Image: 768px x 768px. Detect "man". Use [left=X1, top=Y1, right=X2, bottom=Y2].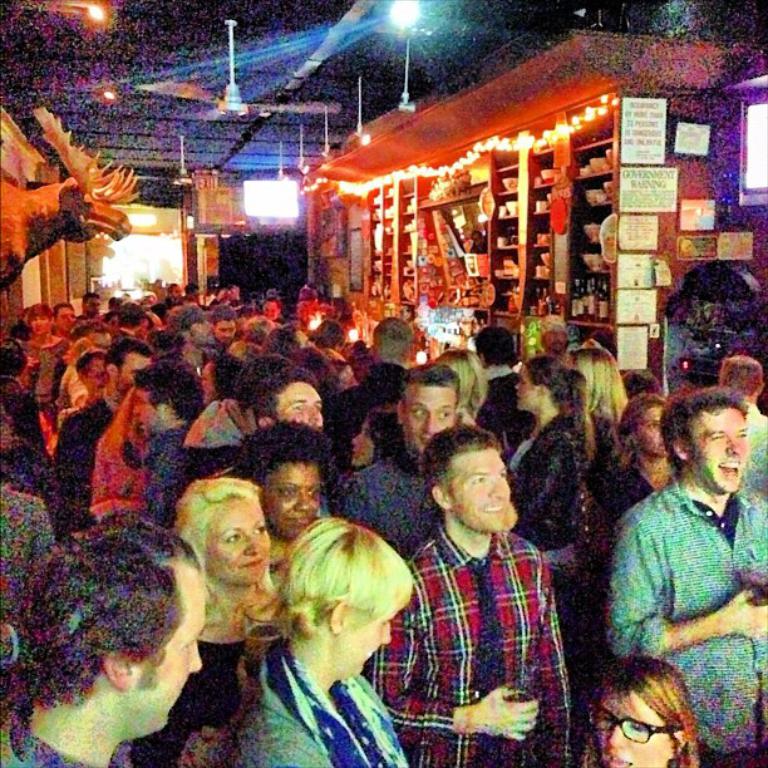
[left=250, top=371, right=333, bottom=517].
